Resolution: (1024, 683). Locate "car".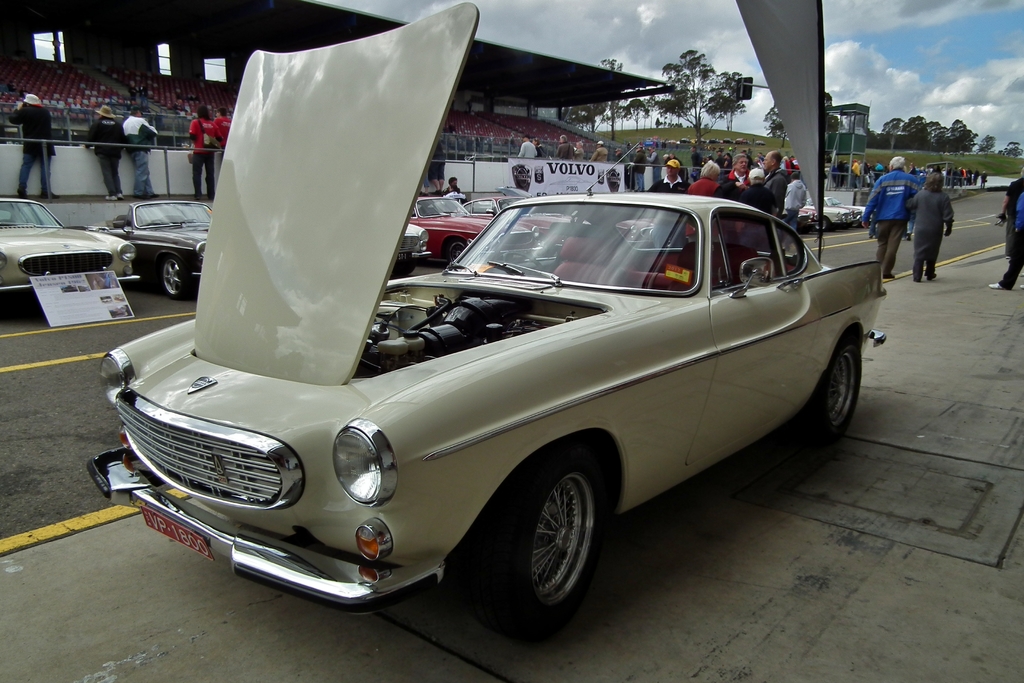
box(84, 0, 885, 646).
